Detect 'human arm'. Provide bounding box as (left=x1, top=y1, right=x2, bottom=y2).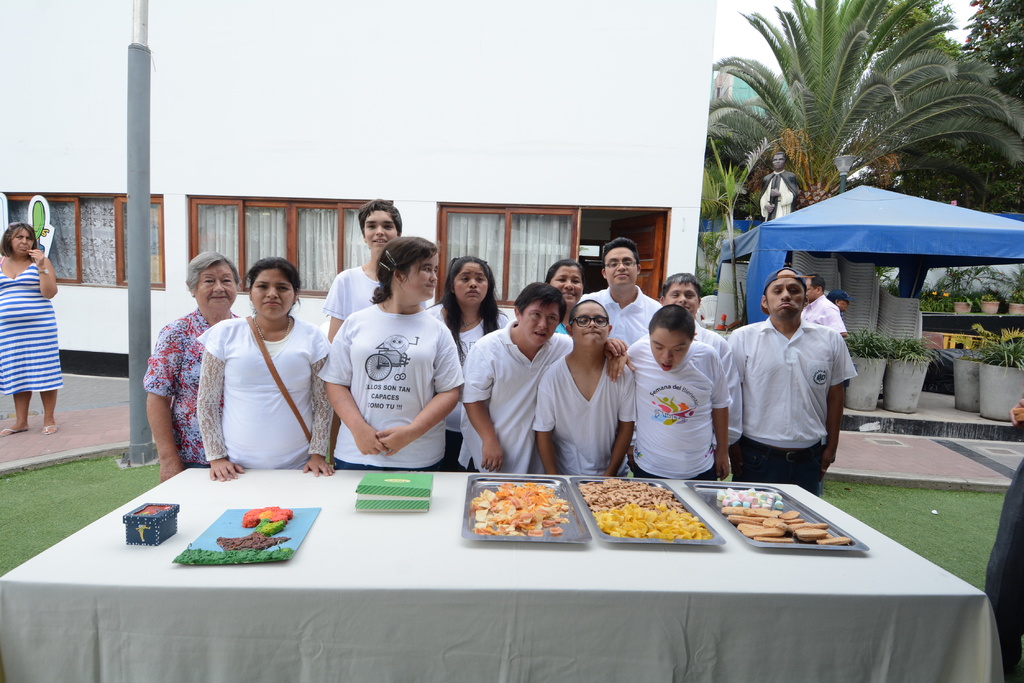
(left=20, top=248, right=58, bottom=298).
